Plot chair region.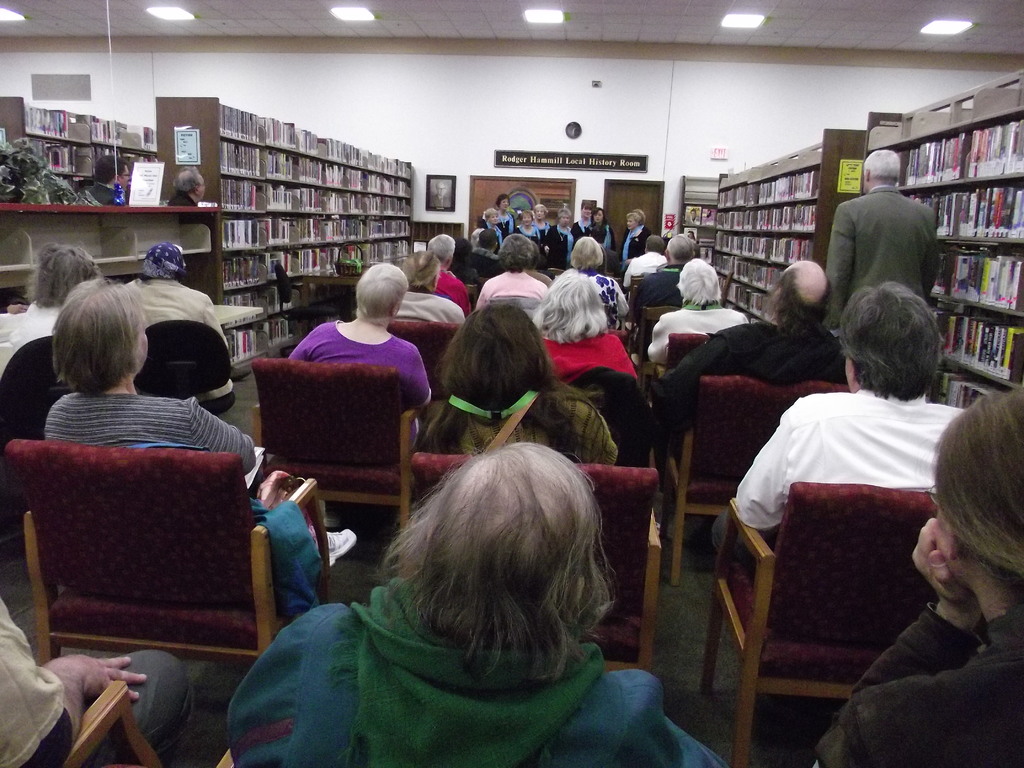
Plotted at BBox(0, 332, 78, 506).
